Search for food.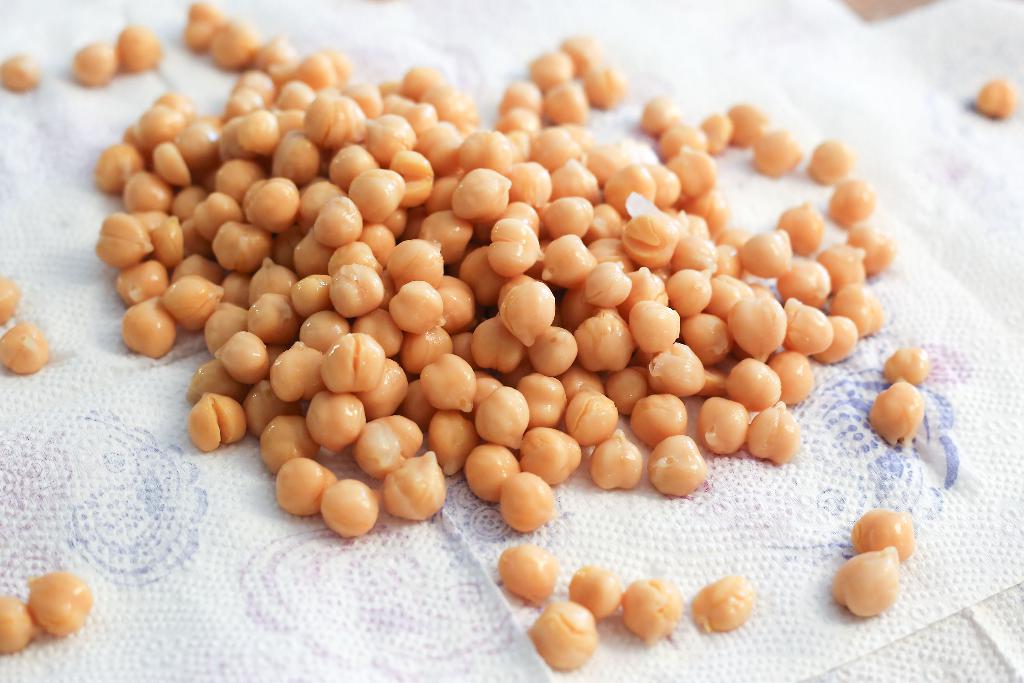
Found at x1=0 y1=593 x2=42 y2=654.
